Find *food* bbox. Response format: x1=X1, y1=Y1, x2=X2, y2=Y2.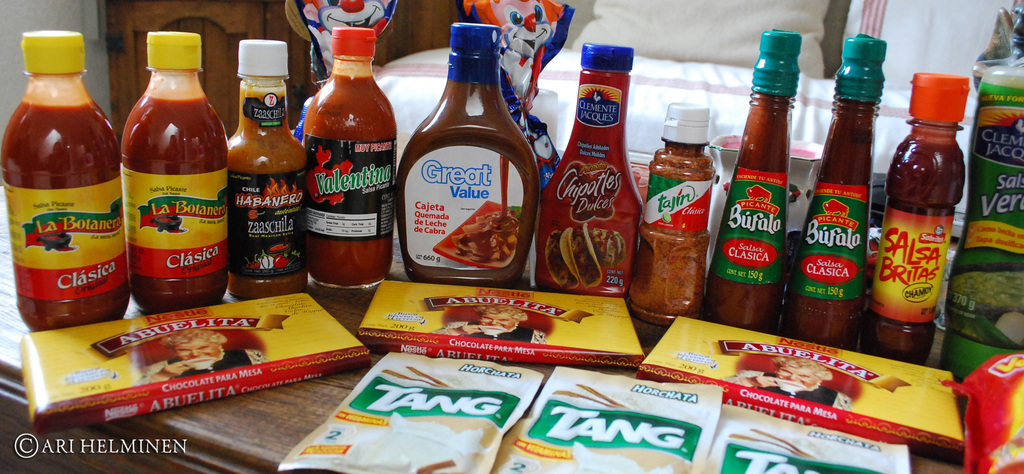
x1=950, y1=272, x2=1023, y2=310.
